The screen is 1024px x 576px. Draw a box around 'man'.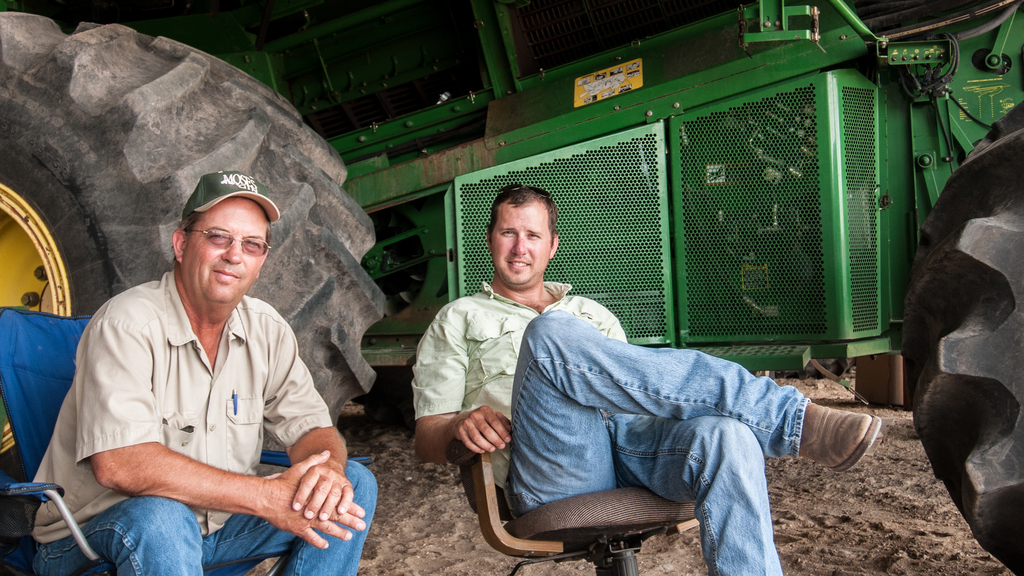
bbox(62, 166, 332, 568).
